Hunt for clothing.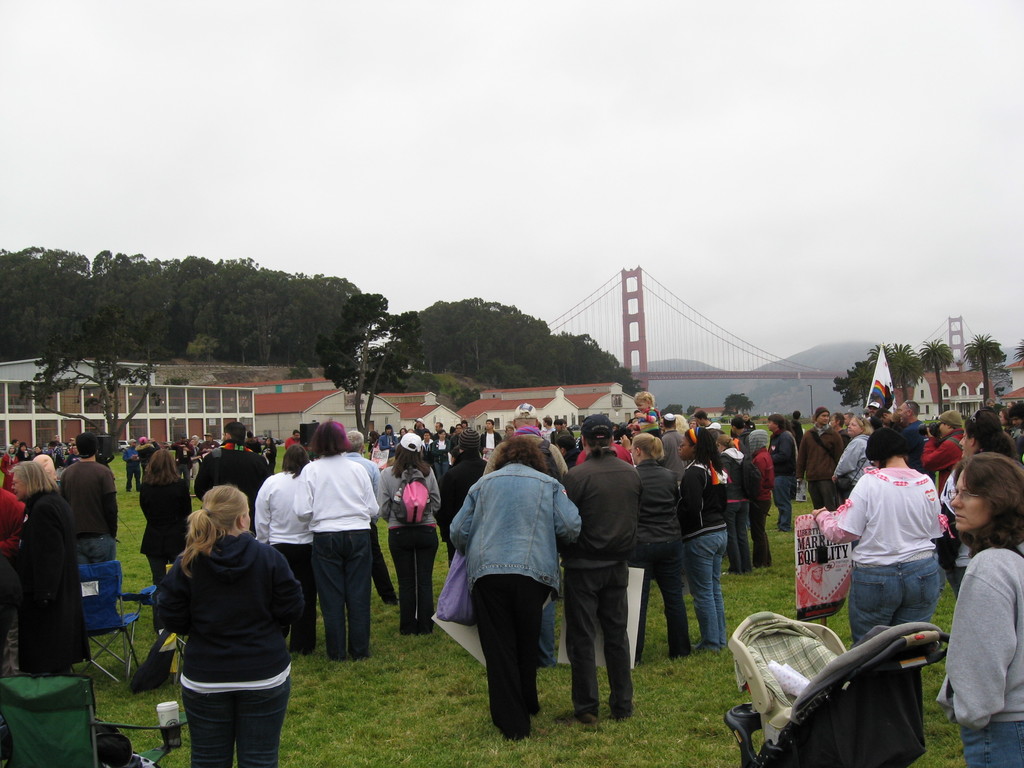
Hunted down at 764/426/797/536.
